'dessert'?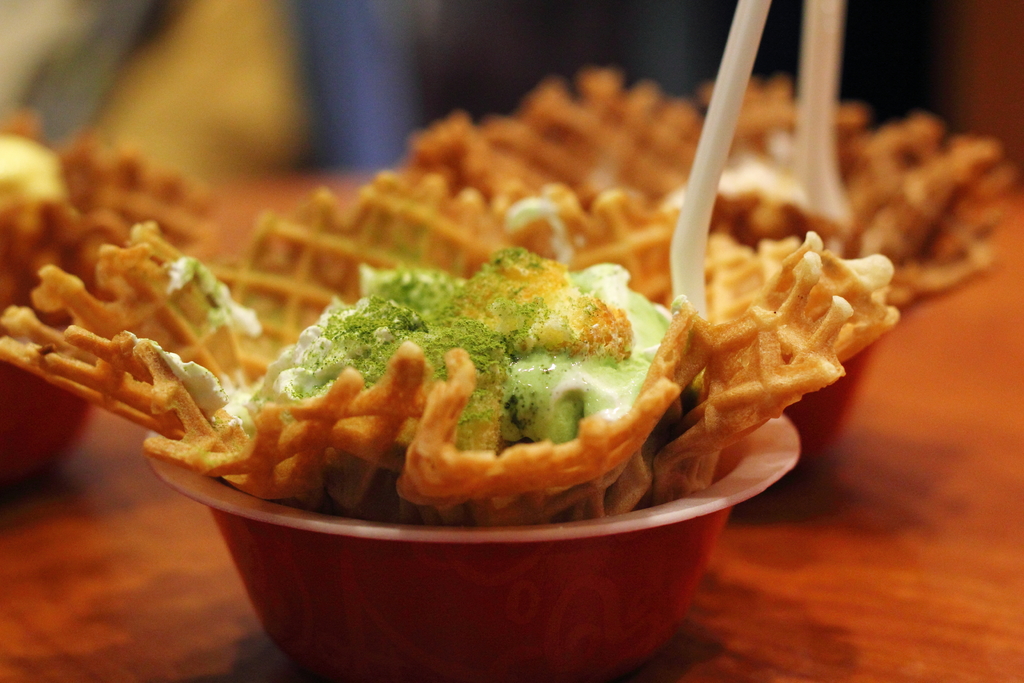
(left=152, top=123, right=897, bottom=558)
